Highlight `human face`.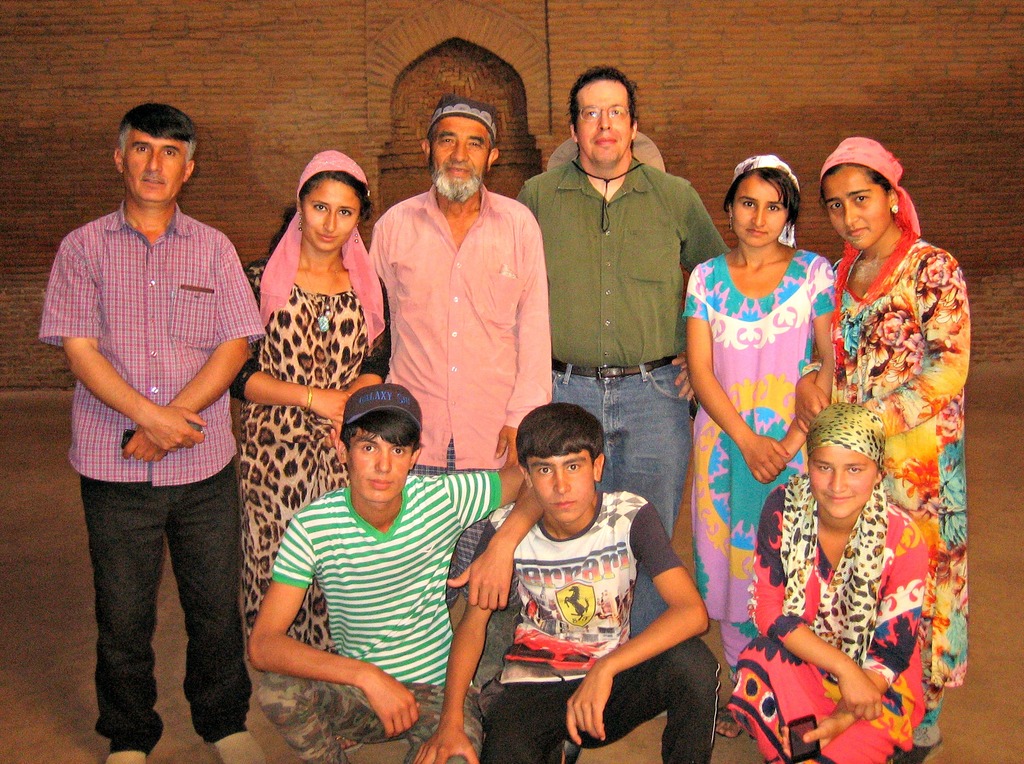
Highlighted region: detection(432, 117, 487, 197).
